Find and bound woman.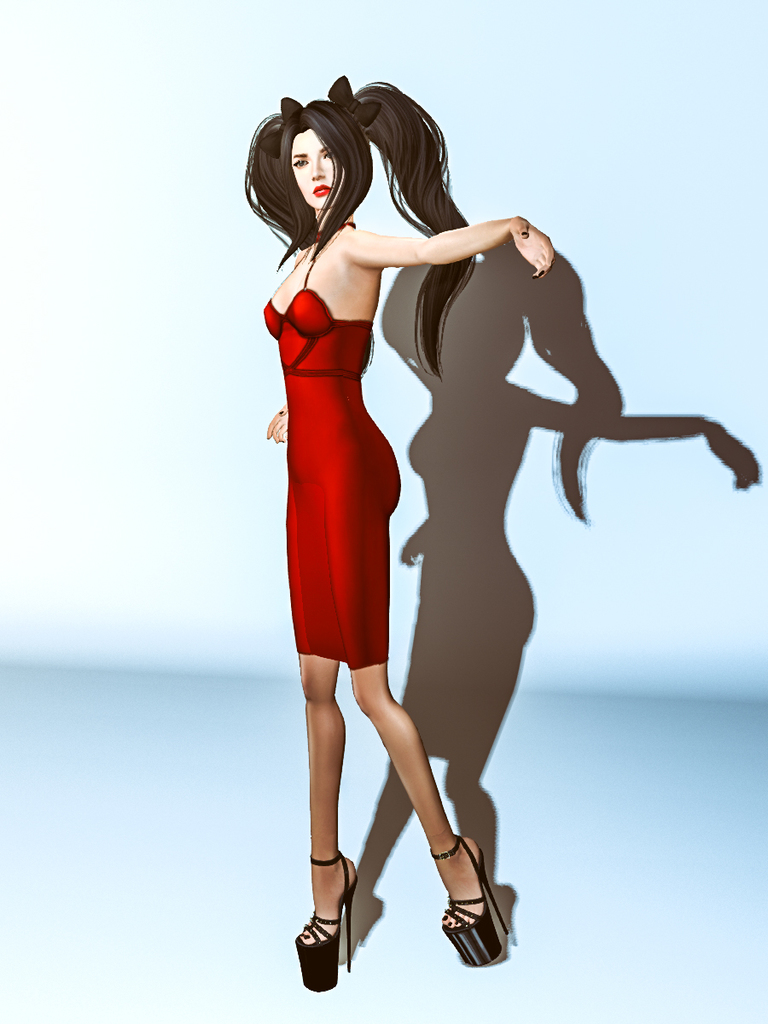
Bound: 236, 81, 639, 946.
